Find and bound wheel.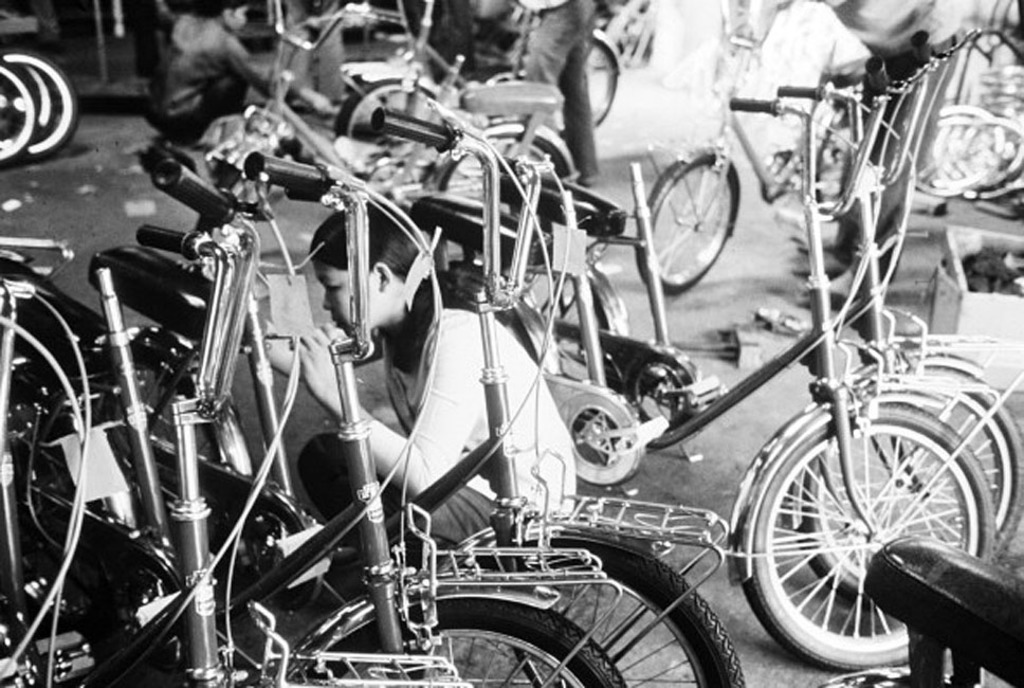
Bound: Rect(290, 595, 629, 687).
